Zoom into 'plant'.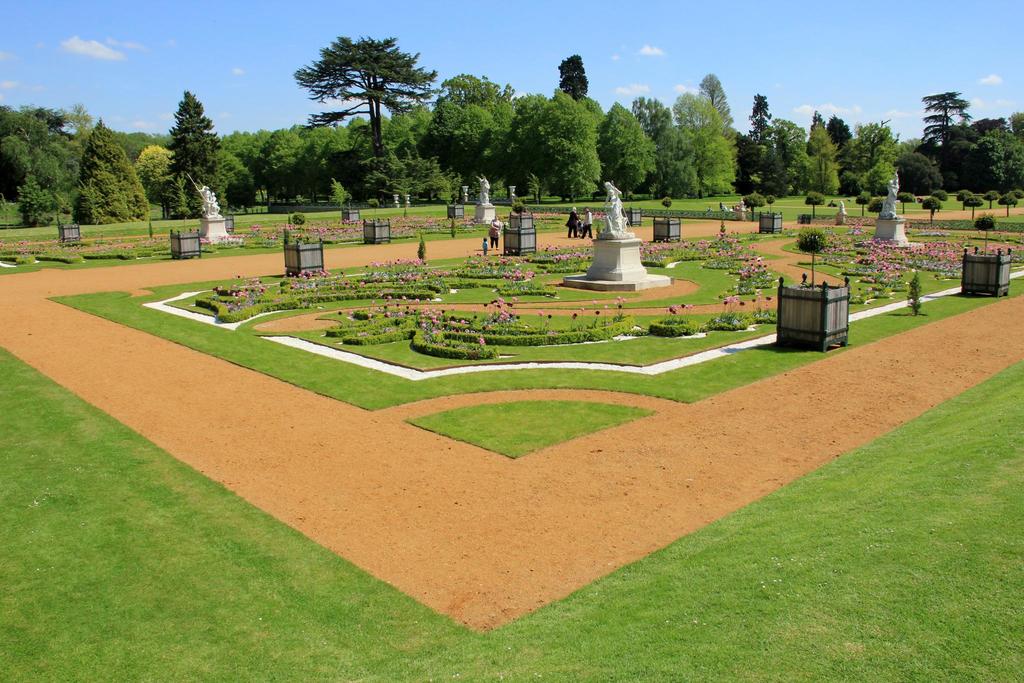
Zoom target: 83:114:161:226.
